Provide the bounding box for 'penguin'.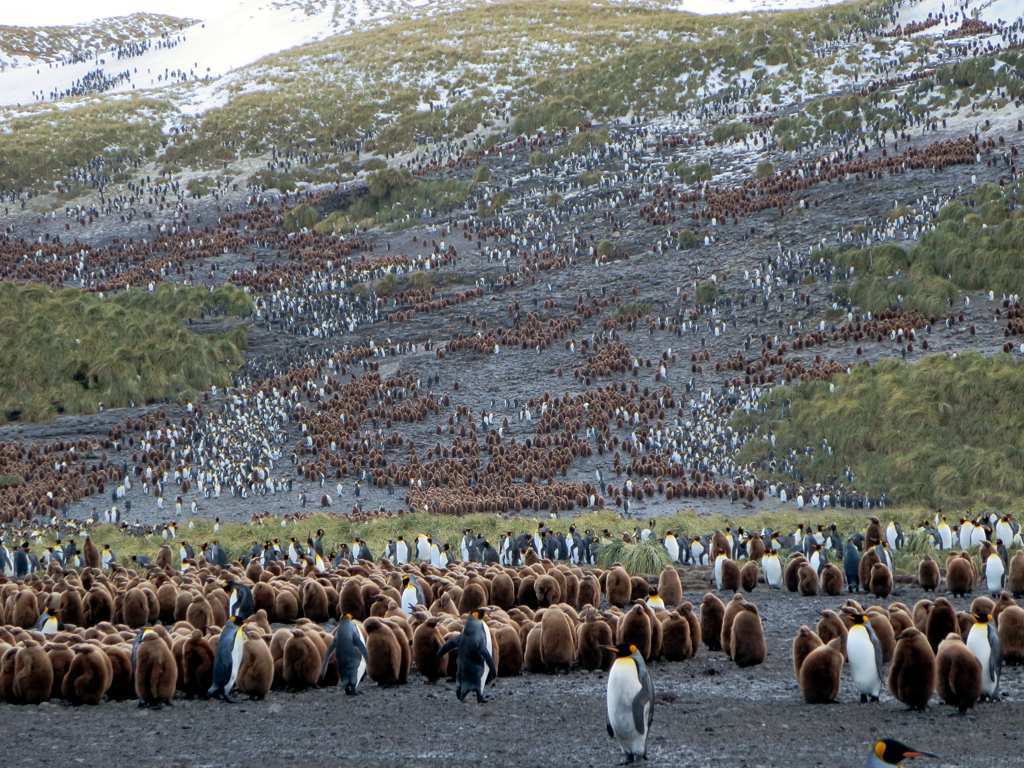
detection(135, 629, 179, 709).
